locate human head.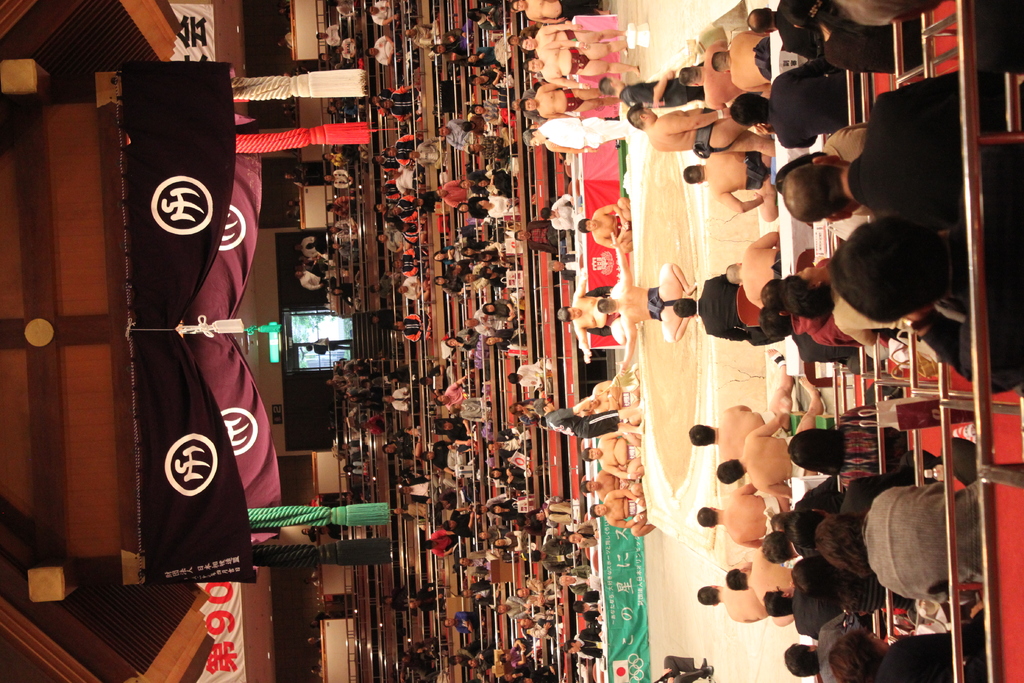
Bounding box: [757,306,792,341].
